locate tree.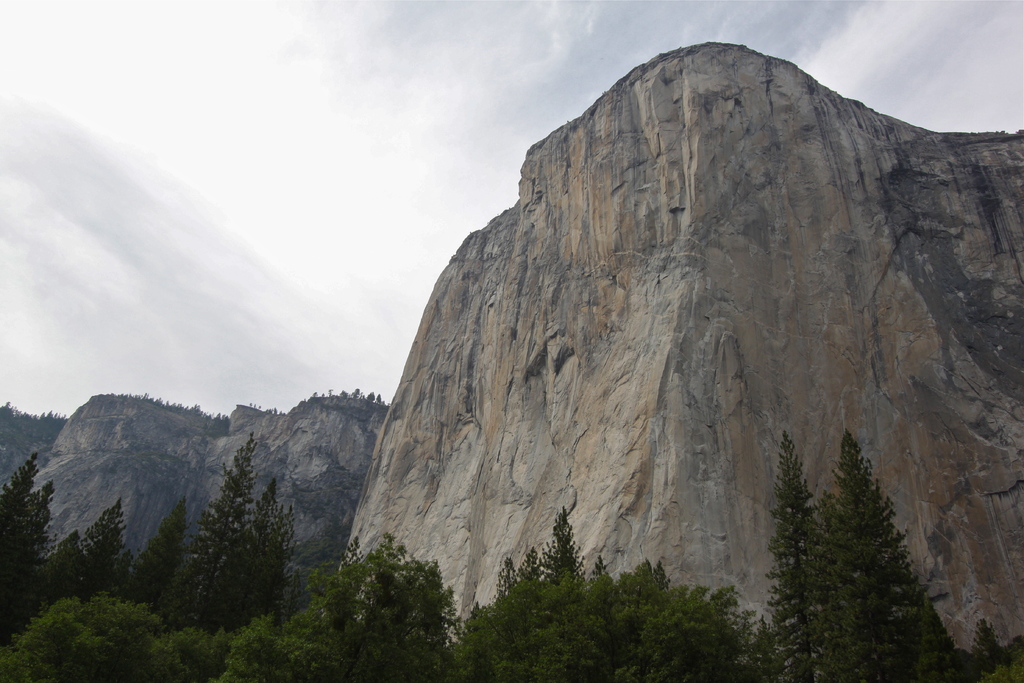
Bounding box: {"left": 447, "top": 552, "right": 546, "bottom": 682}.
